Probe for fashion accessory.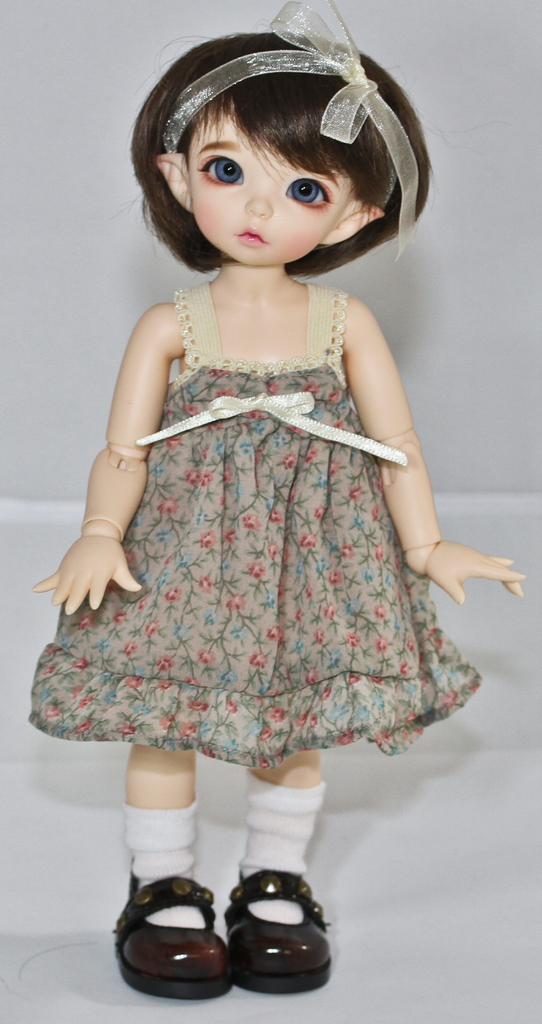
Probe result: x1=227, y1=865, x2=334, y2=993.
